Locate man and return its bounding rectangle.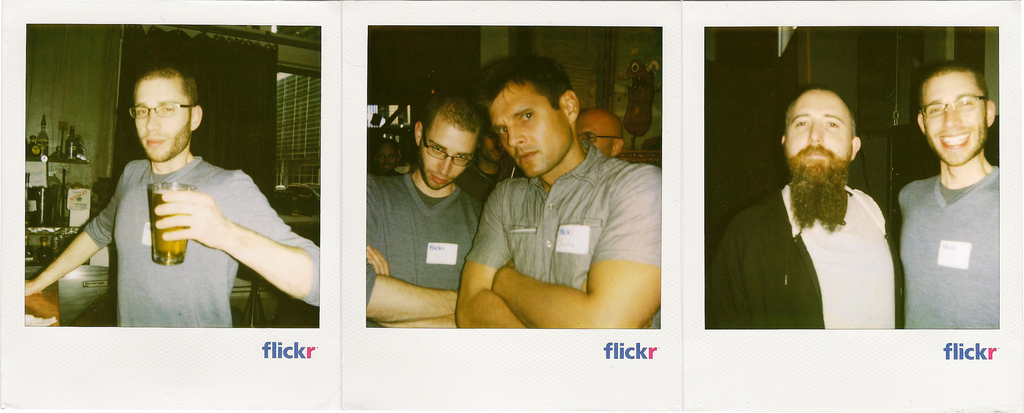
x1=703, y1=85, x2=900, y2=336.
